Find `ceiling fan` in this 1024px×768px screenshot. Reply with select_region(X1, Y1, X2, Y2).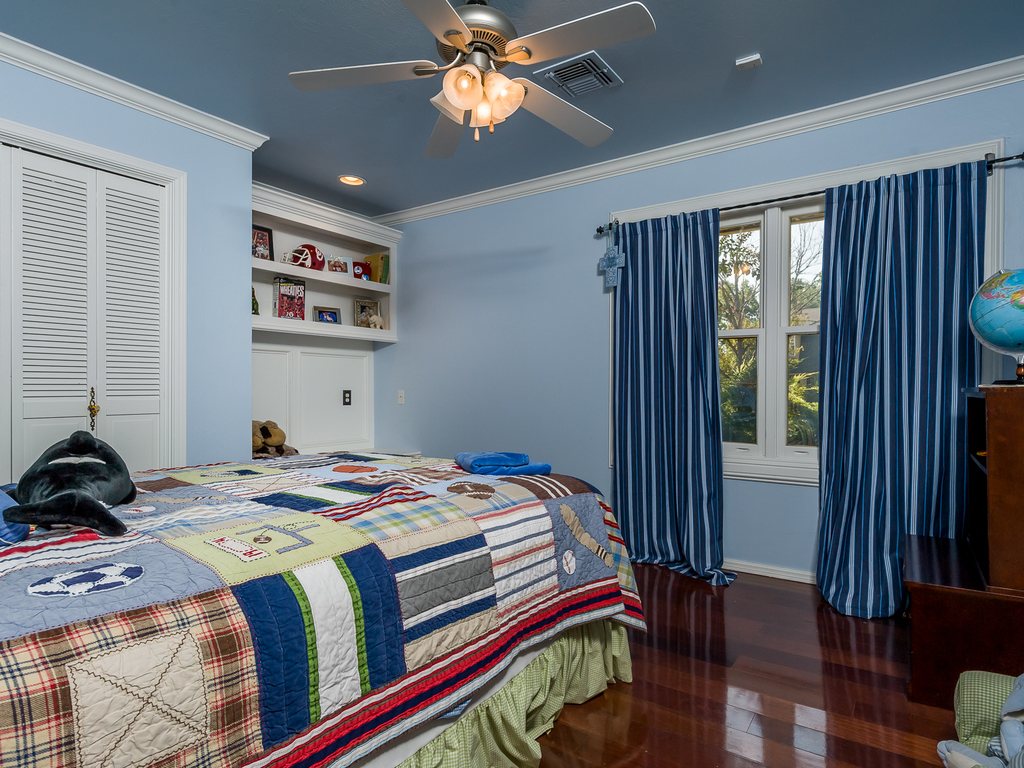
select_region(284, 0, 659, 161).
